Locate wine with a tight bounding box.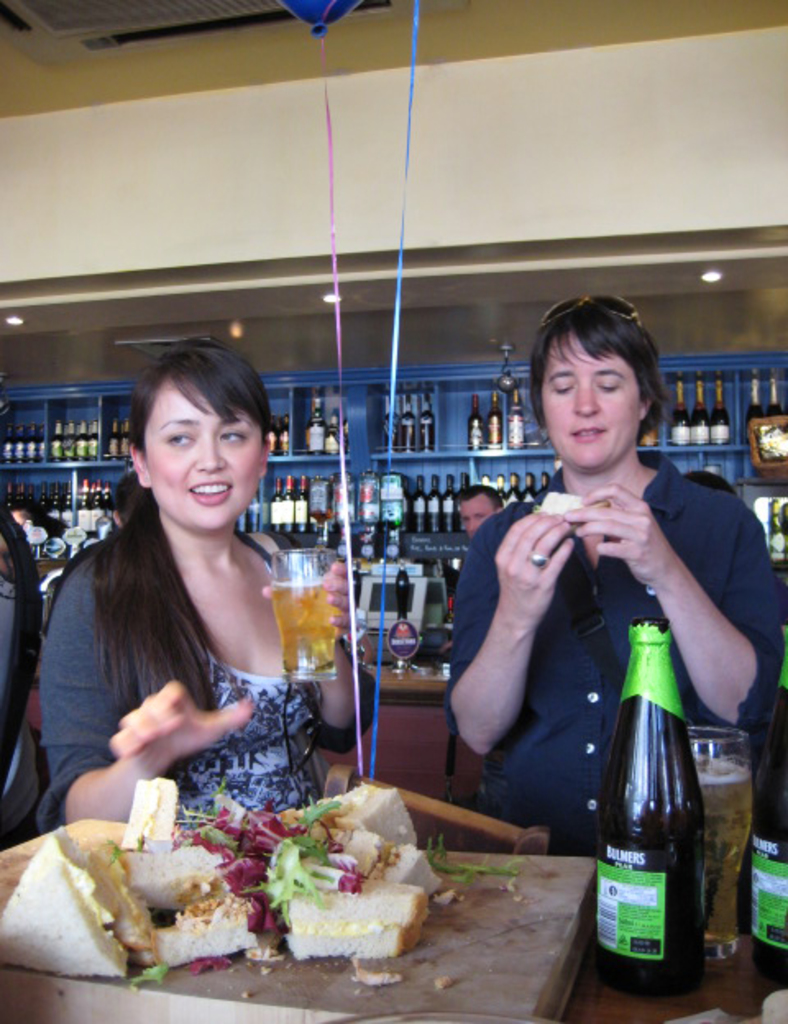
745, 379, 762, 443.
